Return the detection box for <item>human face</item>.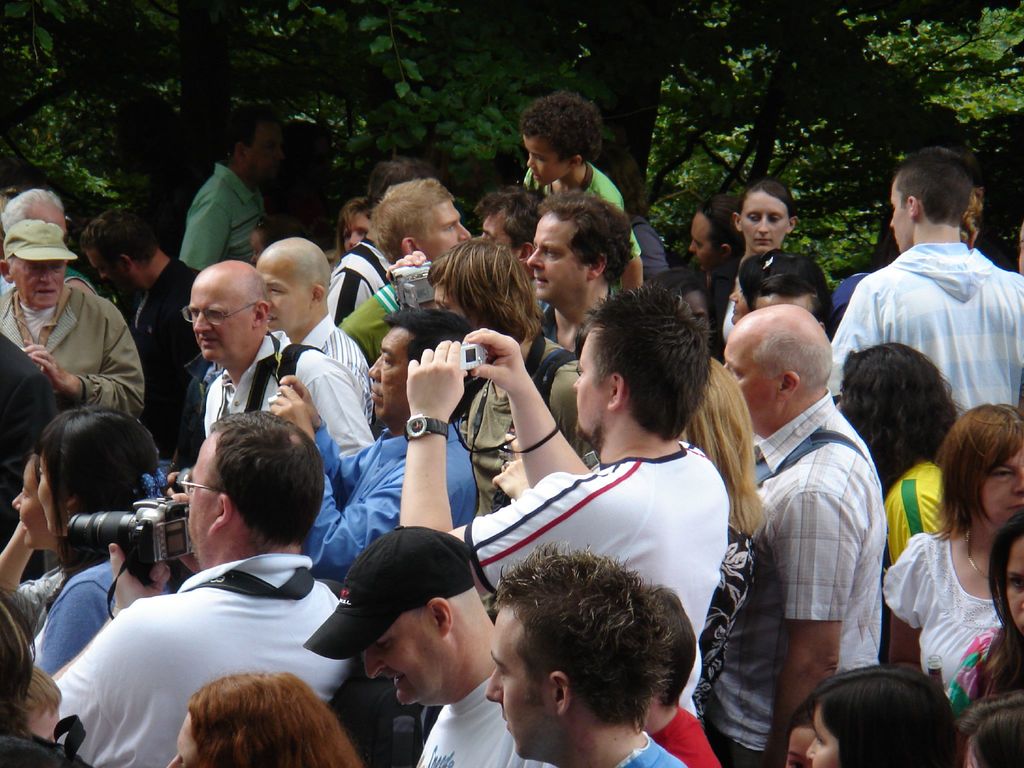
bbox(10, 260, 60, 304).
